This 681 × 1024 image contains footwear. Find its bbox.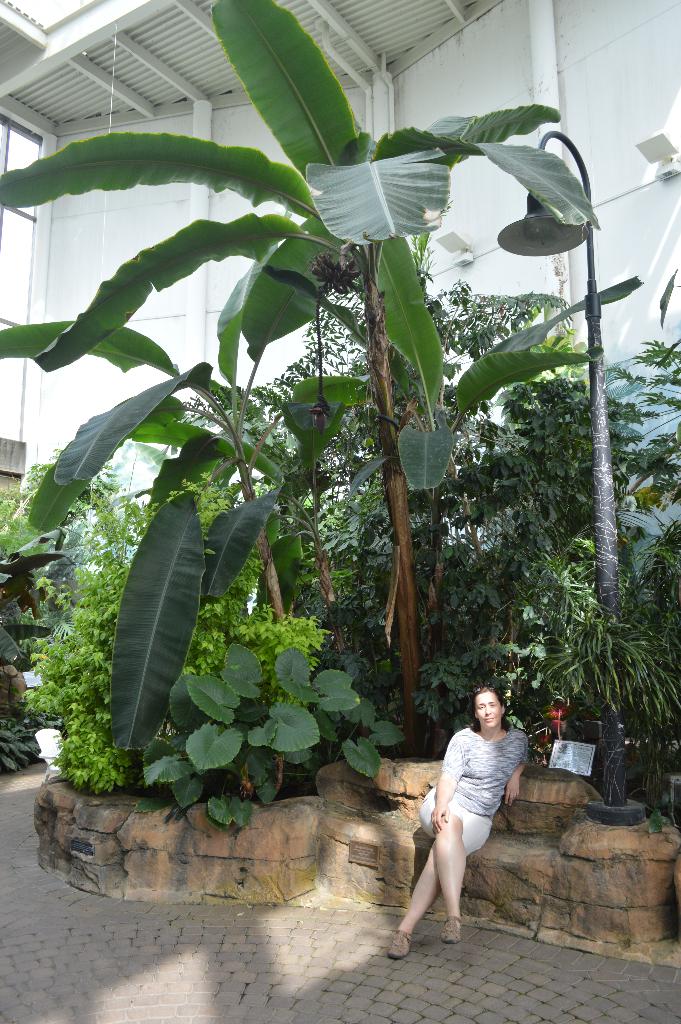
[437,912,461,943].
